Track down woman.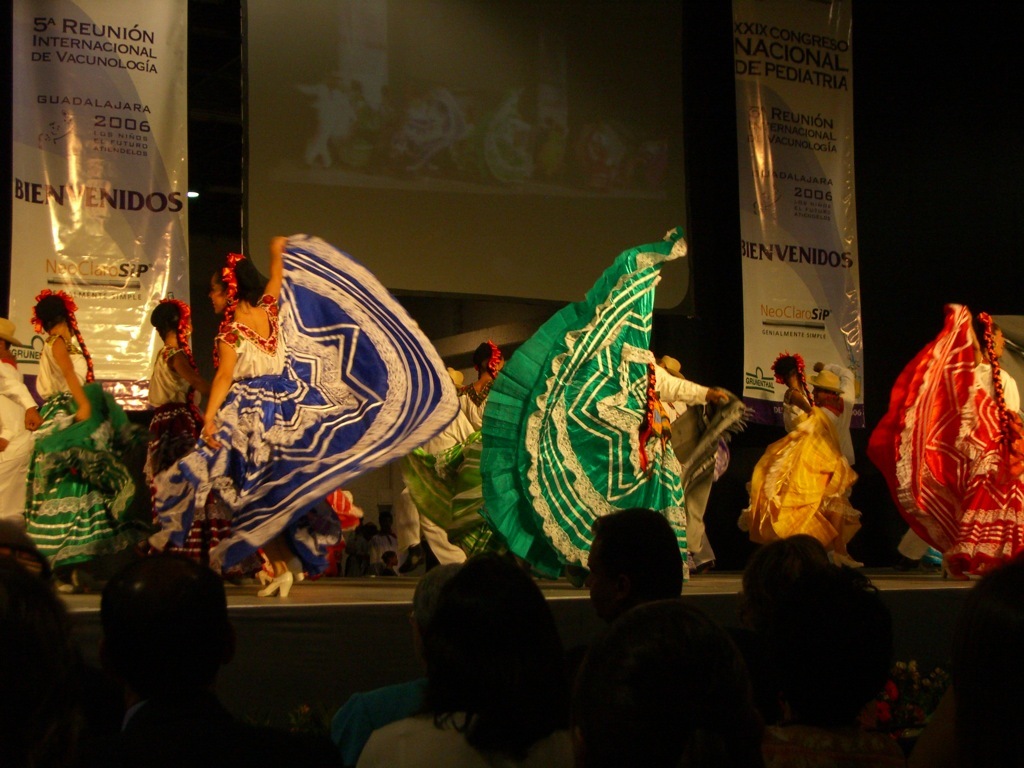
Tracked to {"x1": 421, "y1": 341, "x2": 506, "y2": 567}.
